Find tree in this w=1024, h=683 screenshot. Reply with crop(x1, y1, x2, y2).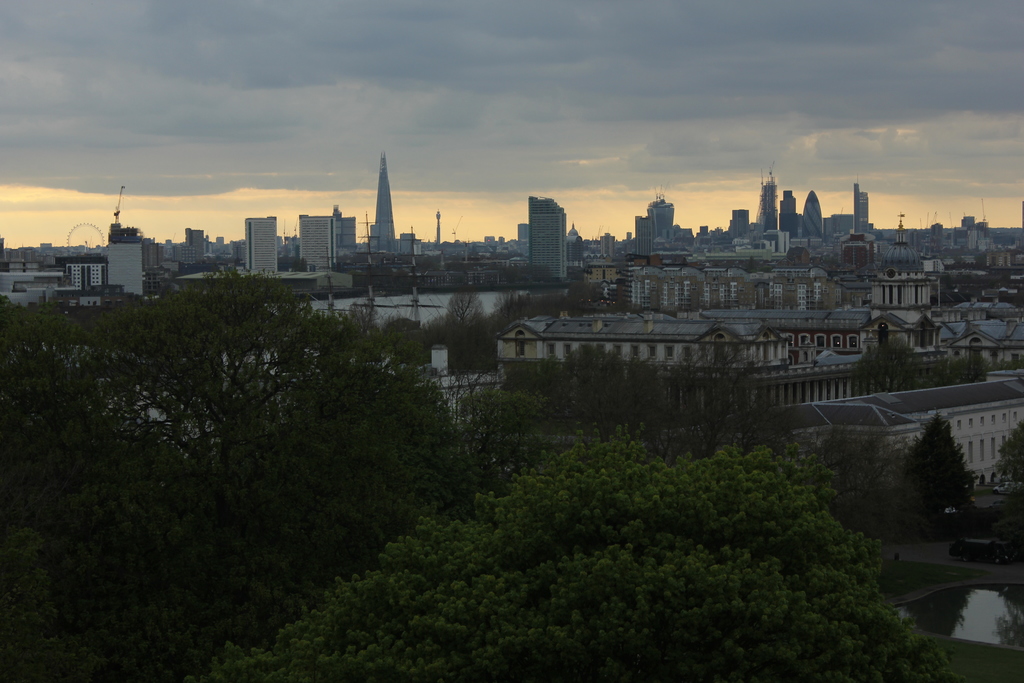
crop(455, 274, 649, 363).
